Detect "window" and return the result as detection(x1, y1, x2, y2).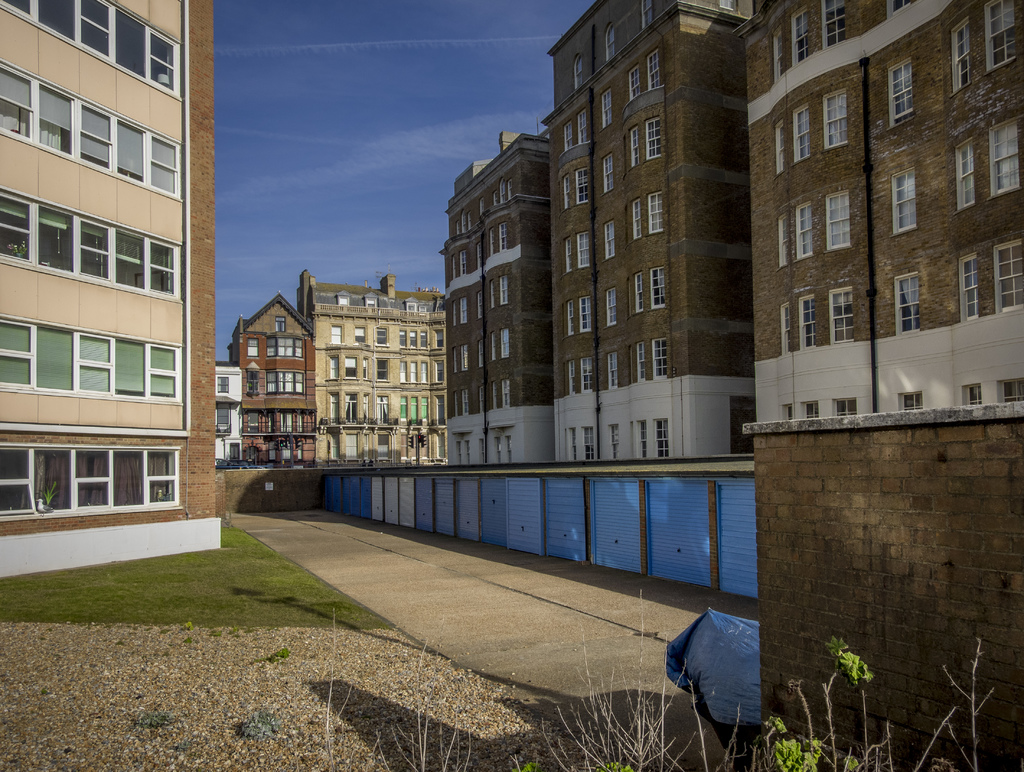
detection(491, 383, 495, 406).
